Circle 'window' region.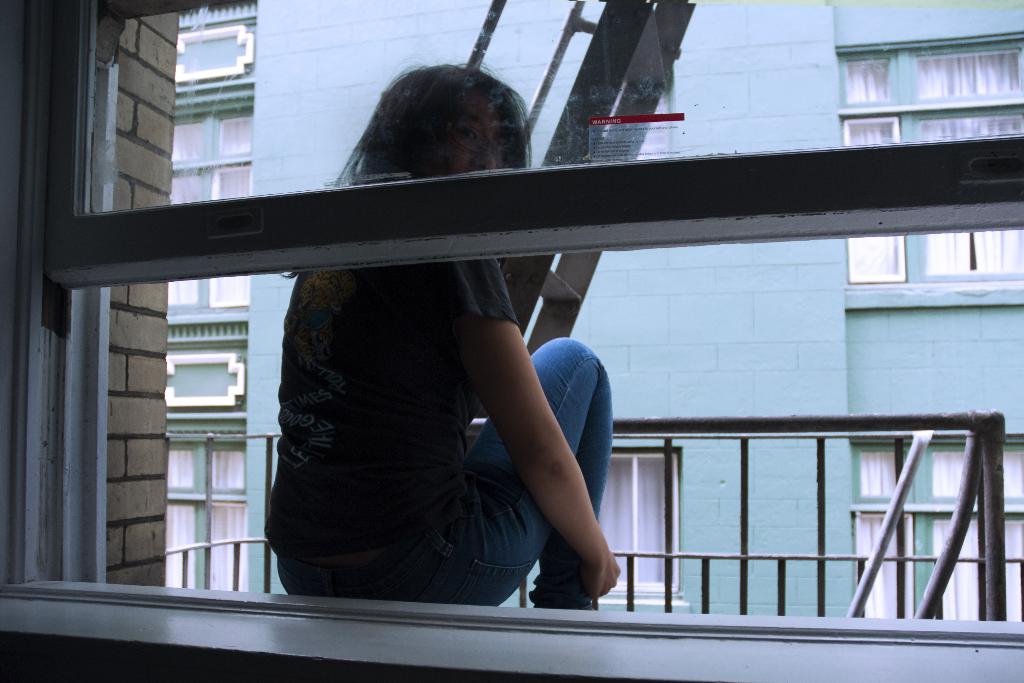
Region: box=[854, 432, 1023, 622].
